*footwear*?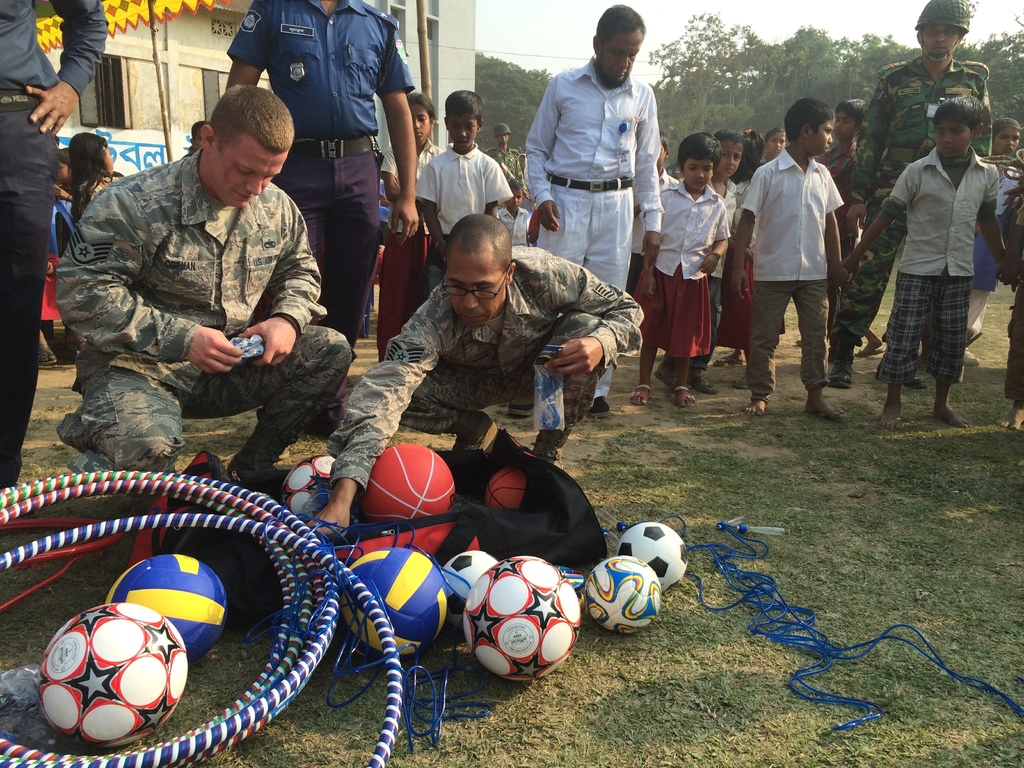
[829, 345, 852, 385]
